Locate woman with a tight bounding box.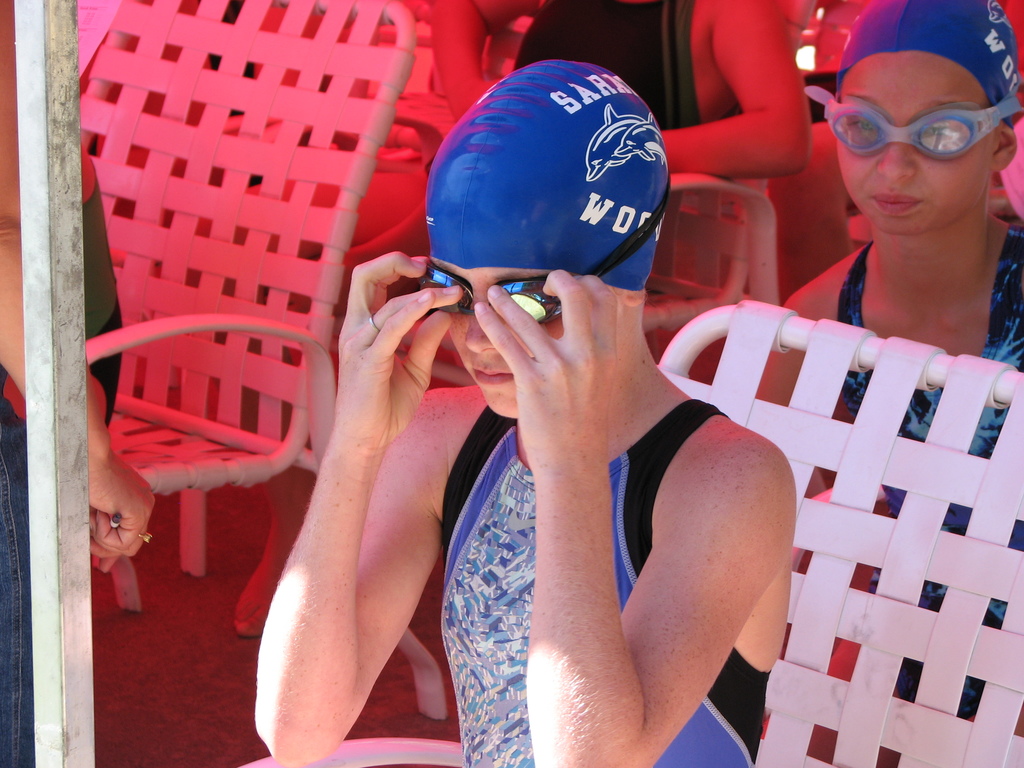
776:0:1023:767.
